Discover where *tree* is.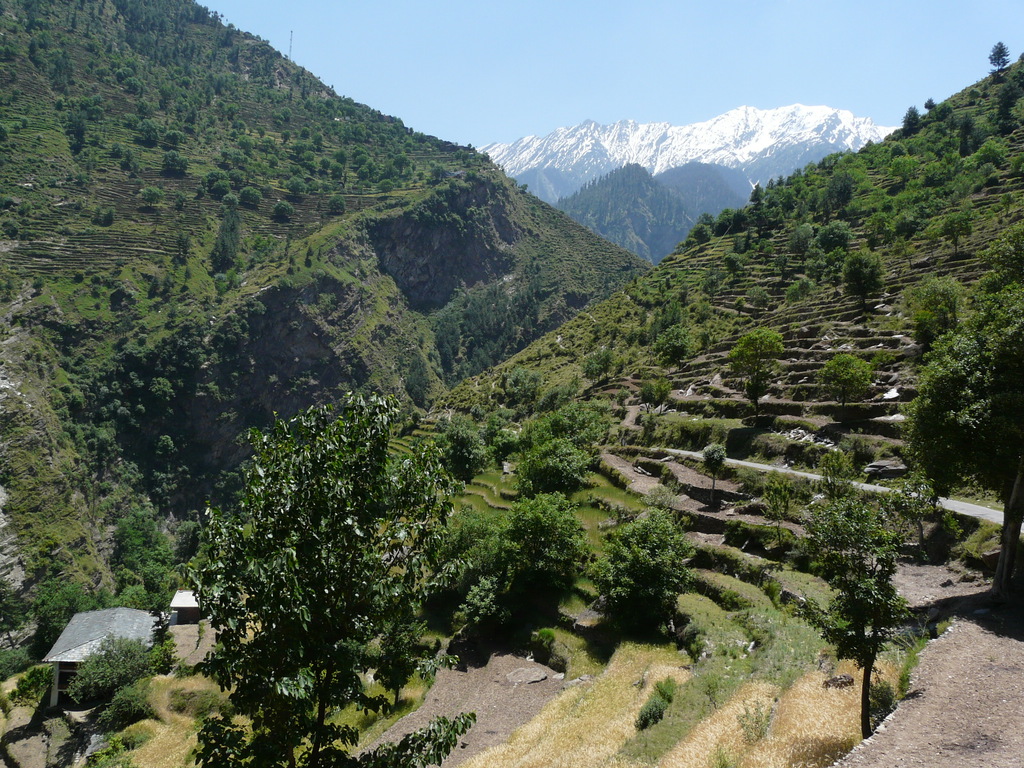
Discovered at 225, 45, 245, 61.
